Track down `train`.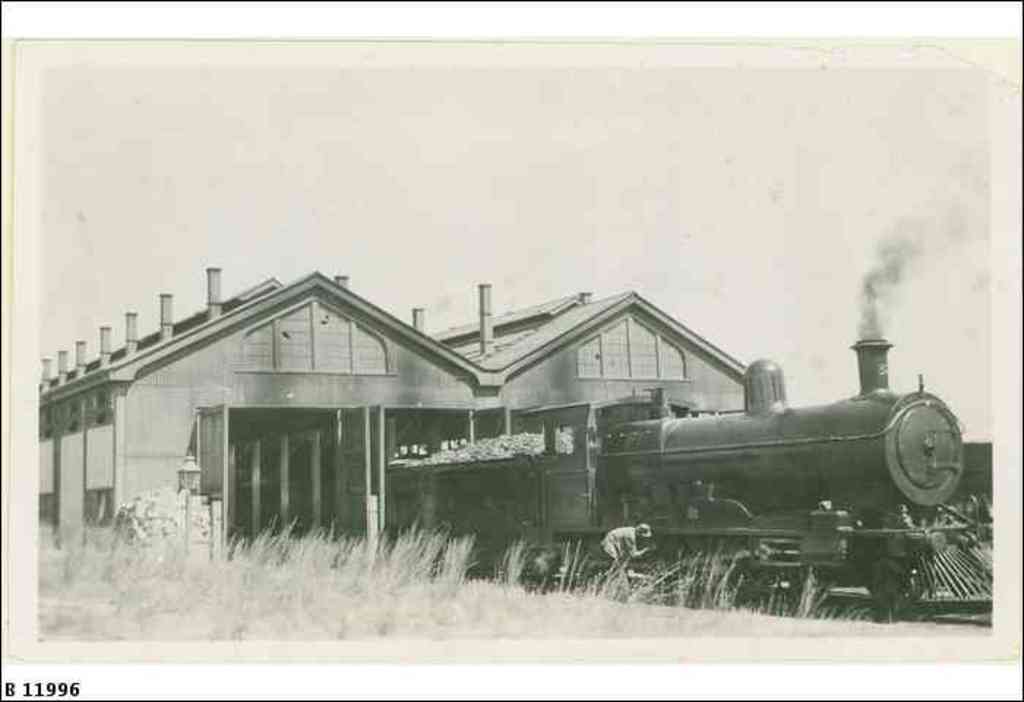
Tracked to <region>385, 338, 992, 619</region>.
